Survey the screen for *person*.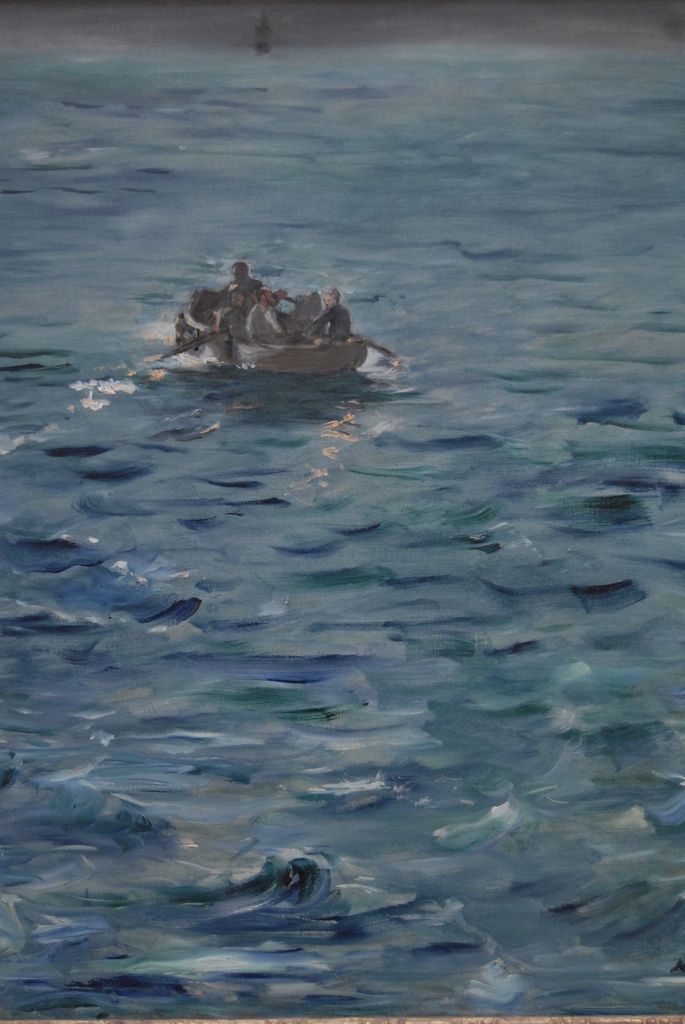
Survey found: crop(246, 292, 280, 339).
